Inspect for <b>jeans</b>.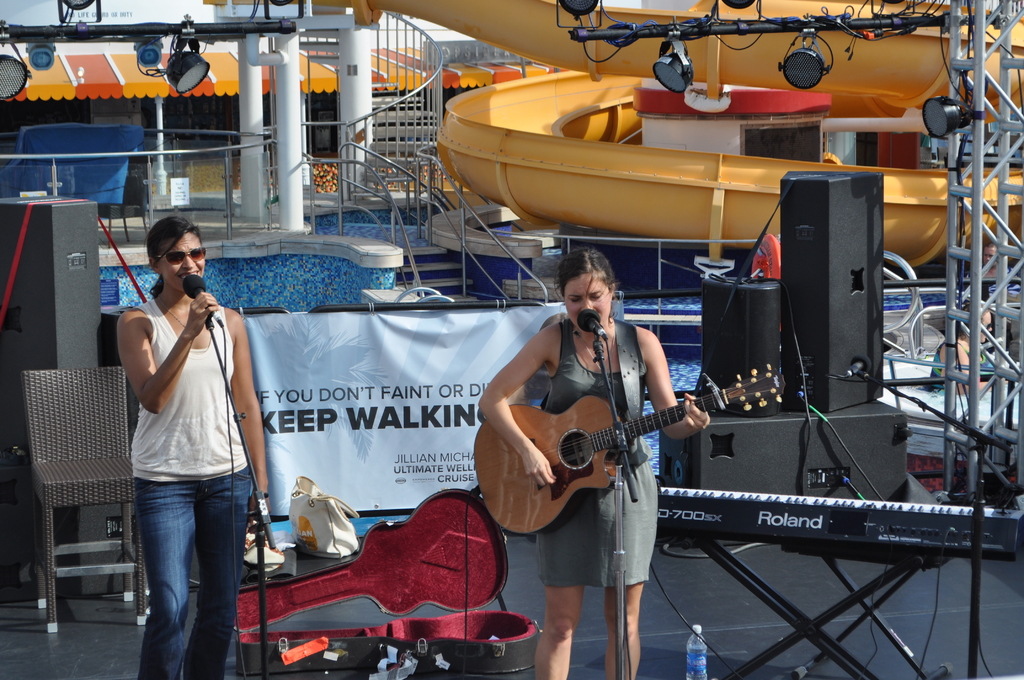
Inspection: x1=132, y1=482, x2=249, y2=679.
